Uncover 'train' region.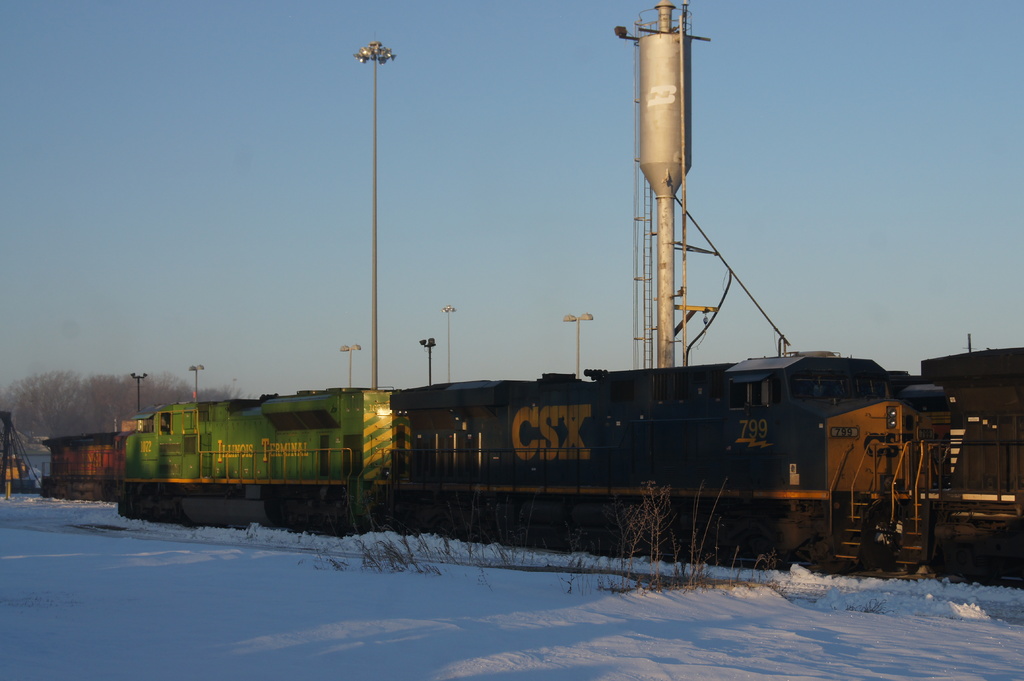
Uncovered: left=119, top=348, right=1023, bottom=591.
